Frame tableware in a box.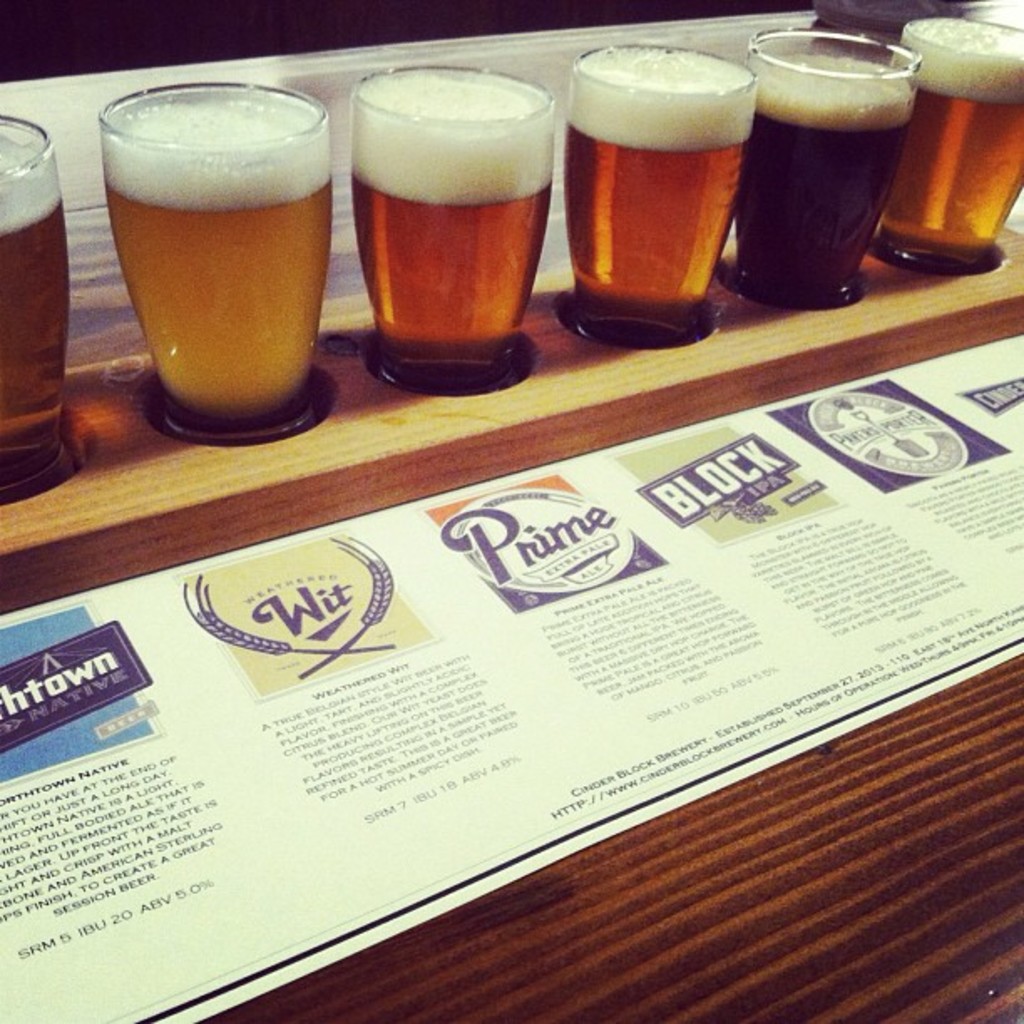
<box>893,17,1022,263</box>.
